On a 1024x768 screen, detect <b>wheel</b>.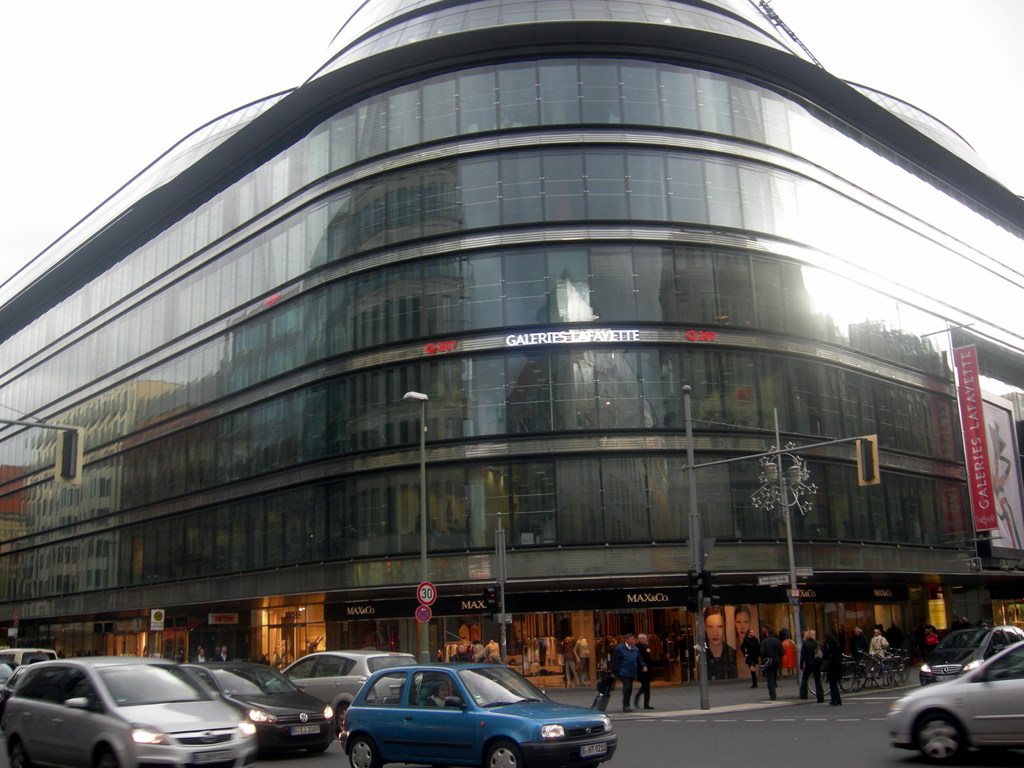
490:736:525:764.
